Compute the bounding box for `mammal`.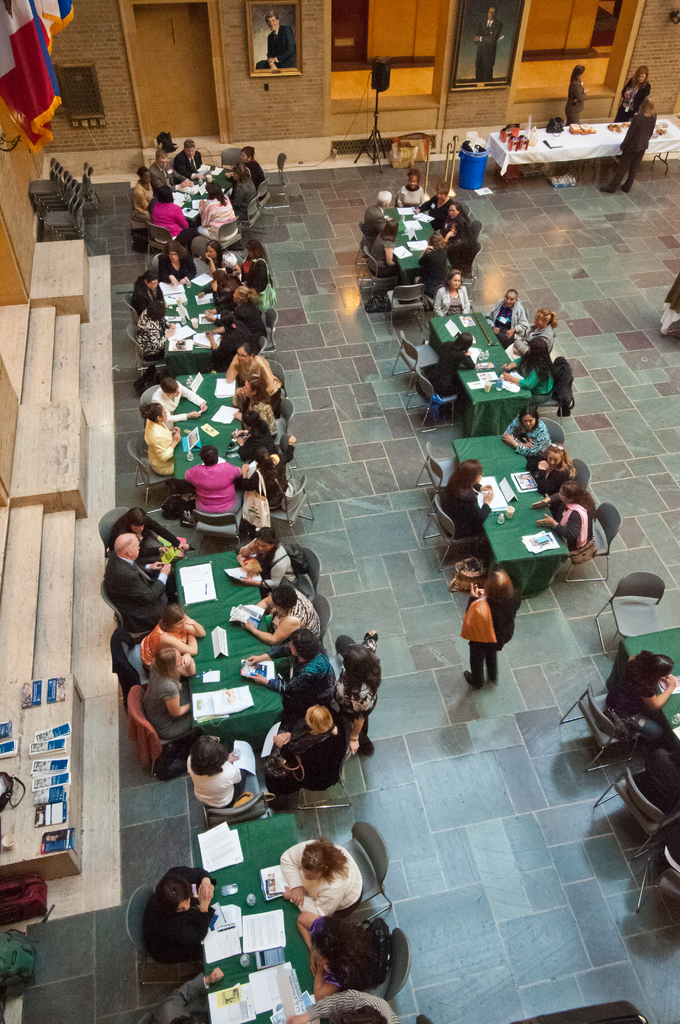
<region>434, 262, 471, 311</region>.
